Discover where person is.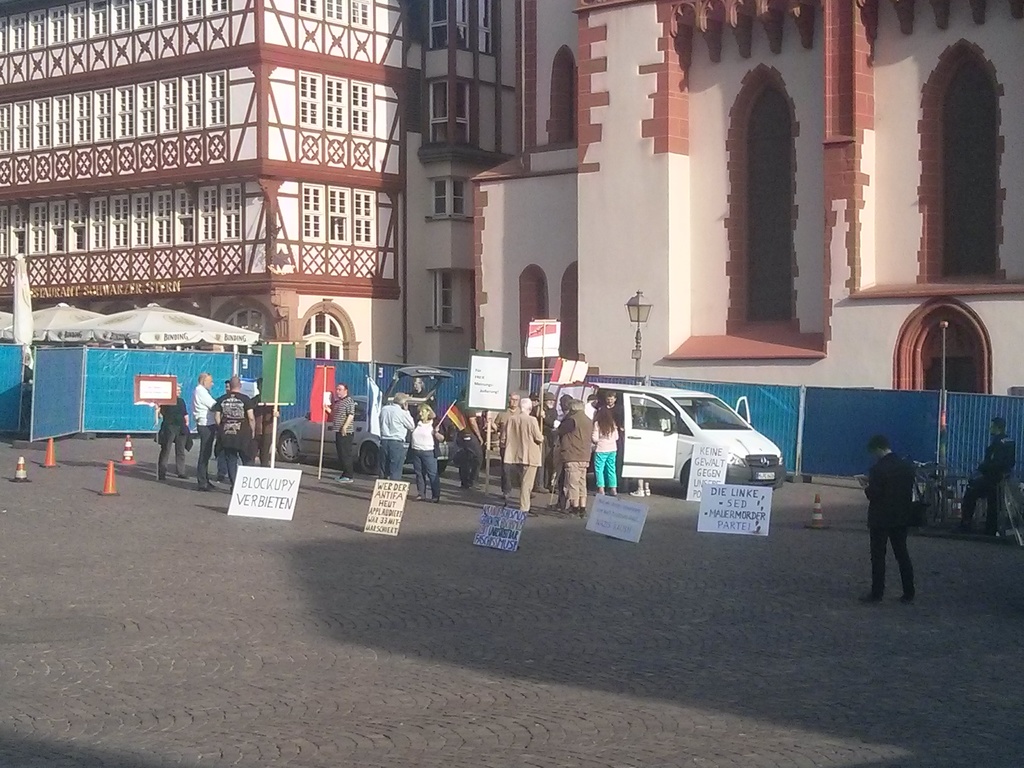
Discovered at pyautogui.locateOnScreen(189, 373, 227, 488).
